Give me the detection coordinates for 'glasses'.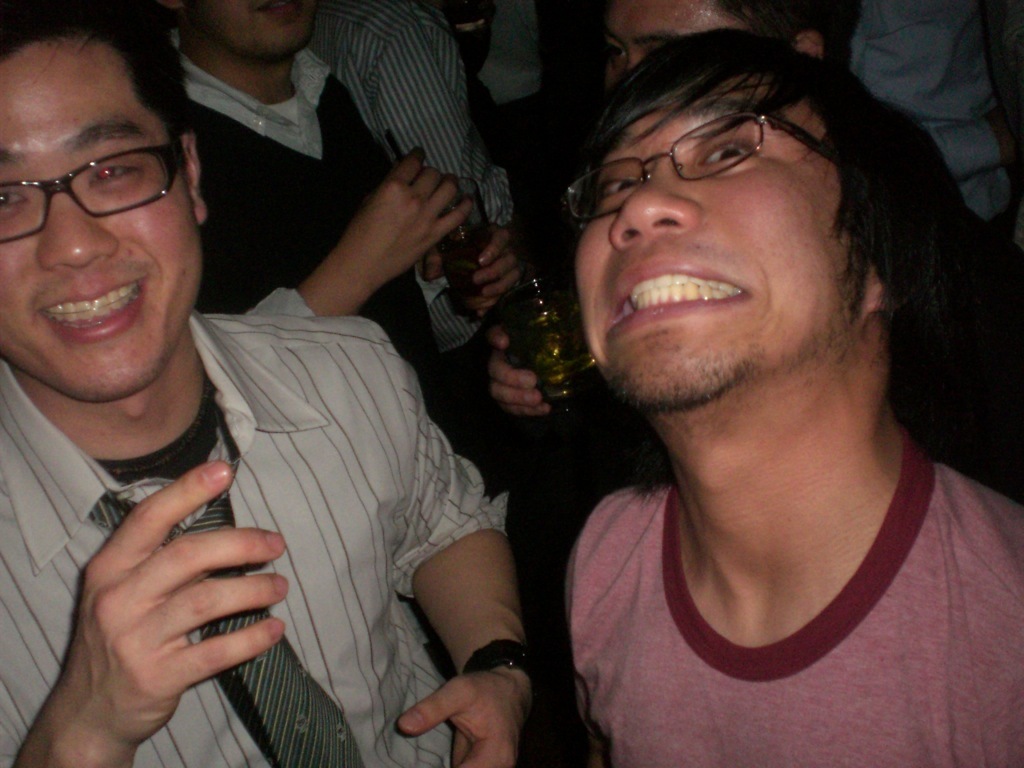
[0,139,190,243].
